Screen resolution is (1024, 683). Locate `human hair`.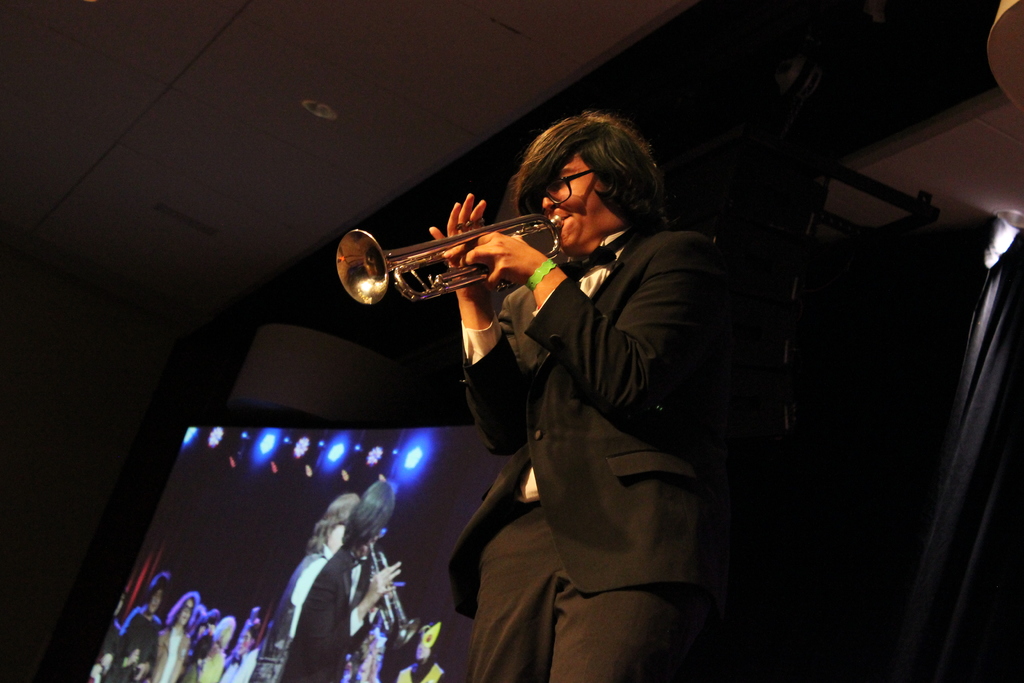
detection(214, 619, 235, 648).
